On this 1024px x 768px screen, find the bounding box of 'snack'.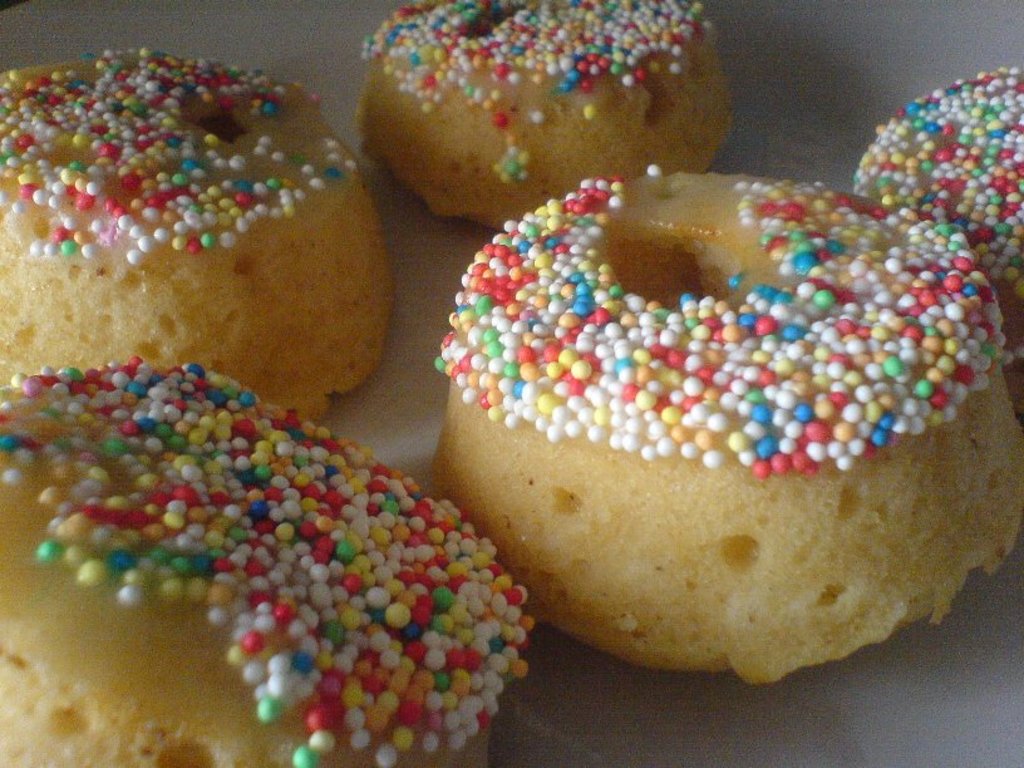
Bounding box: rect(8, 93, 414, 417).
